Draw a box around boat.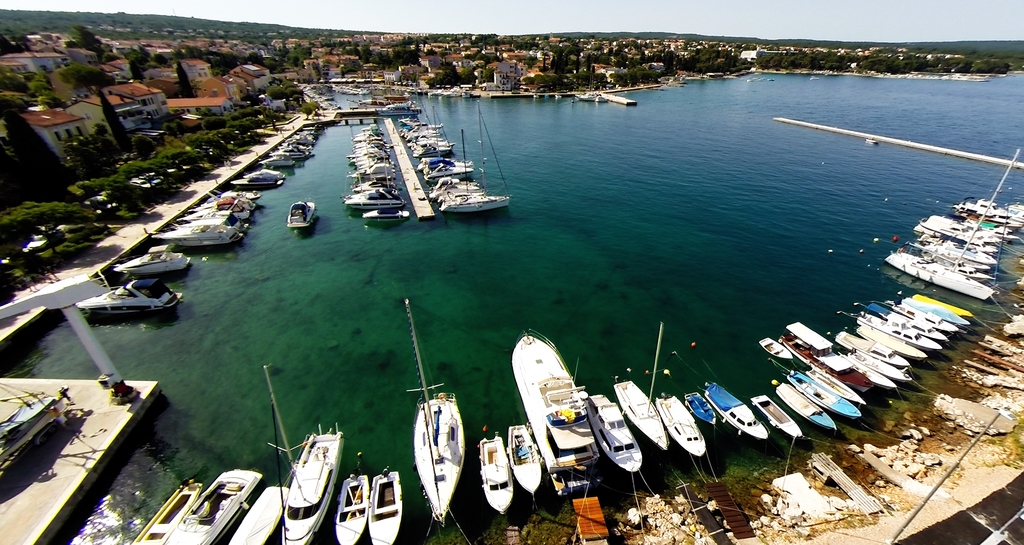
585 395 639 476.
